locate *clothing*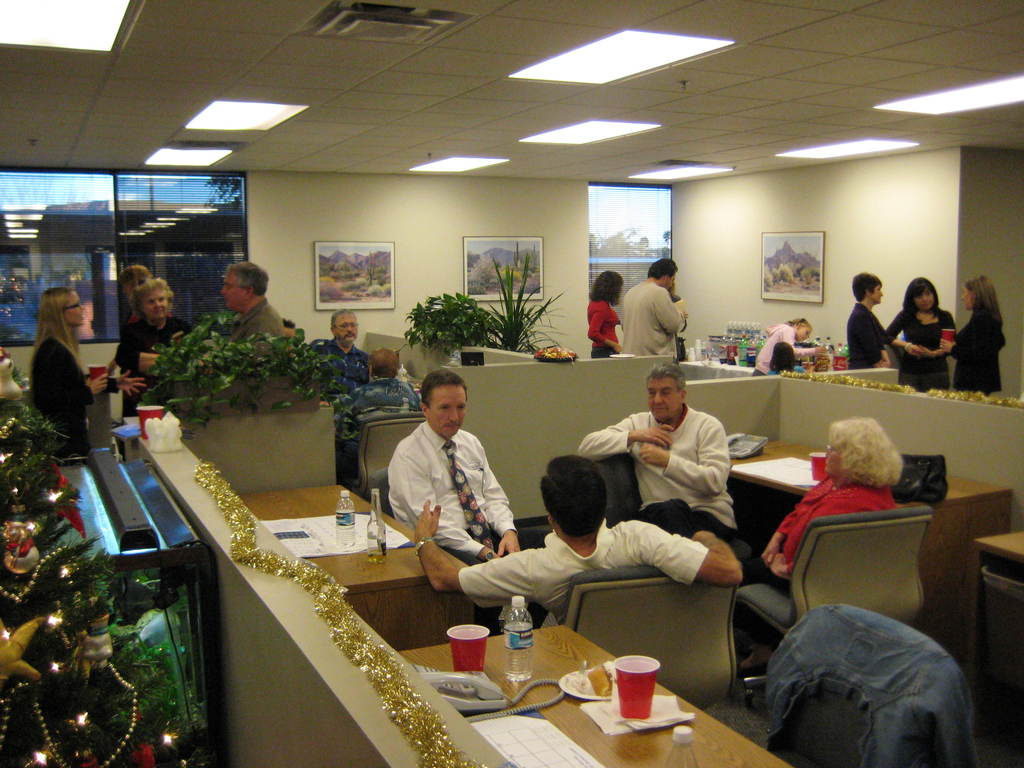
(left=383, top=414, right=500, bottom=561)
